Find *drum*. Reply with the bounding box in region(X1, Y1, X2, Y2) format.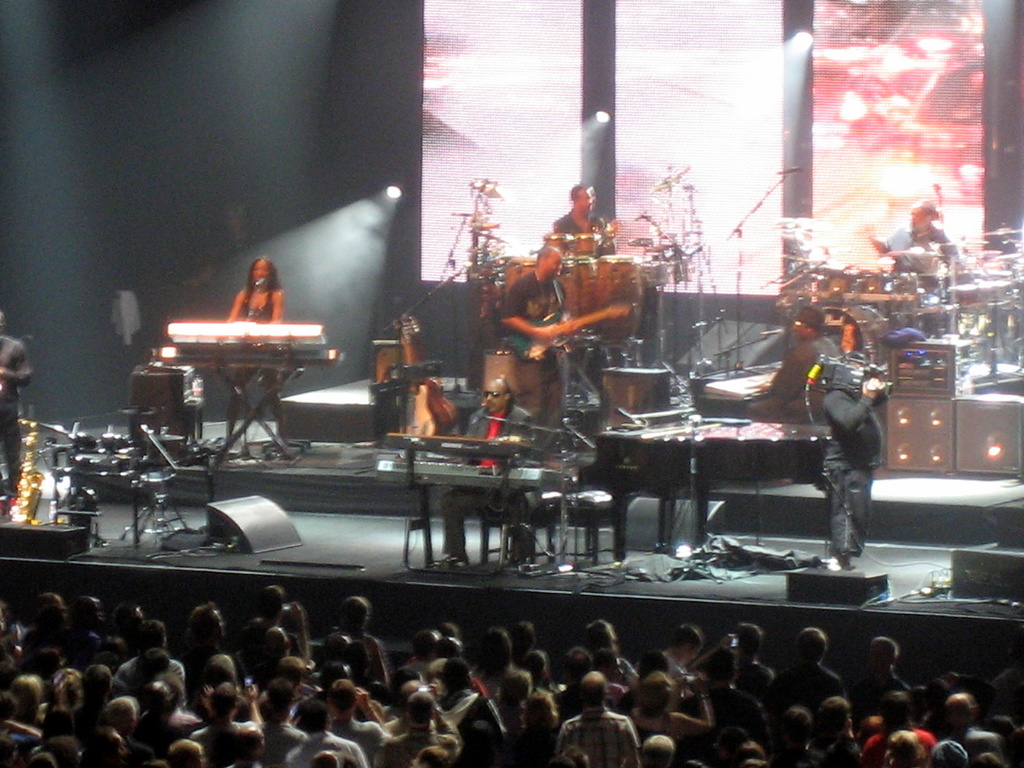
region(509, 252, 540, 292).
